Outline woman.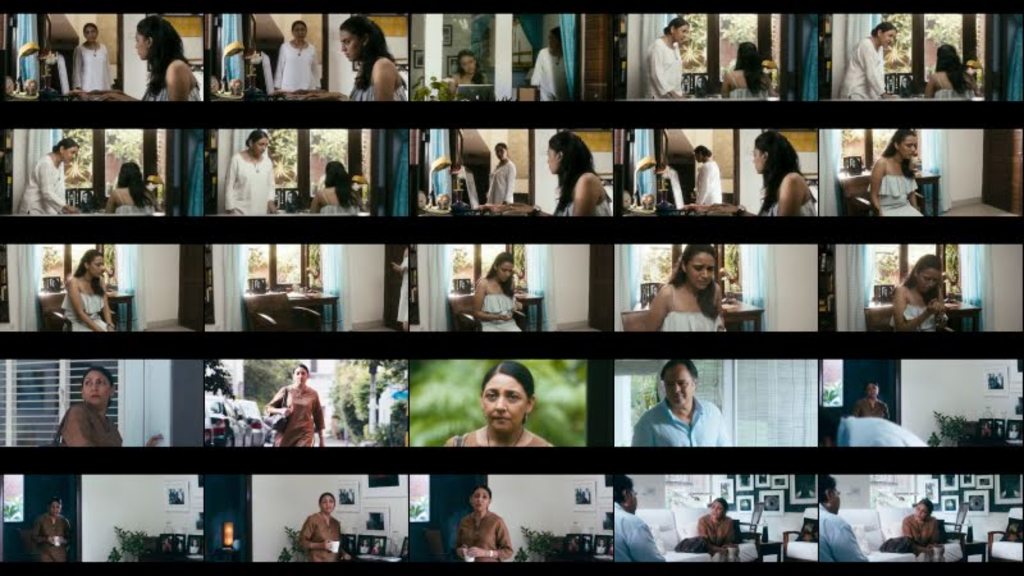
Outline: (left=897, top=495, right=946, bottom=557).
